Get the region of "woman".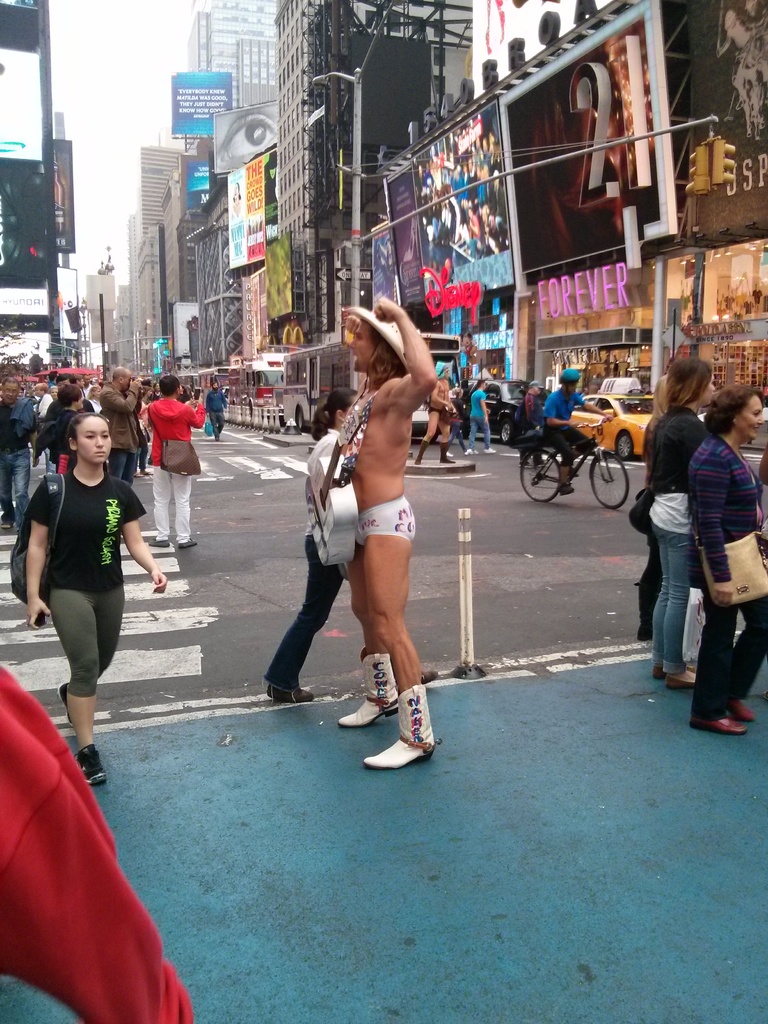
[x1=268, y1=386, x2=357, y2=699].
